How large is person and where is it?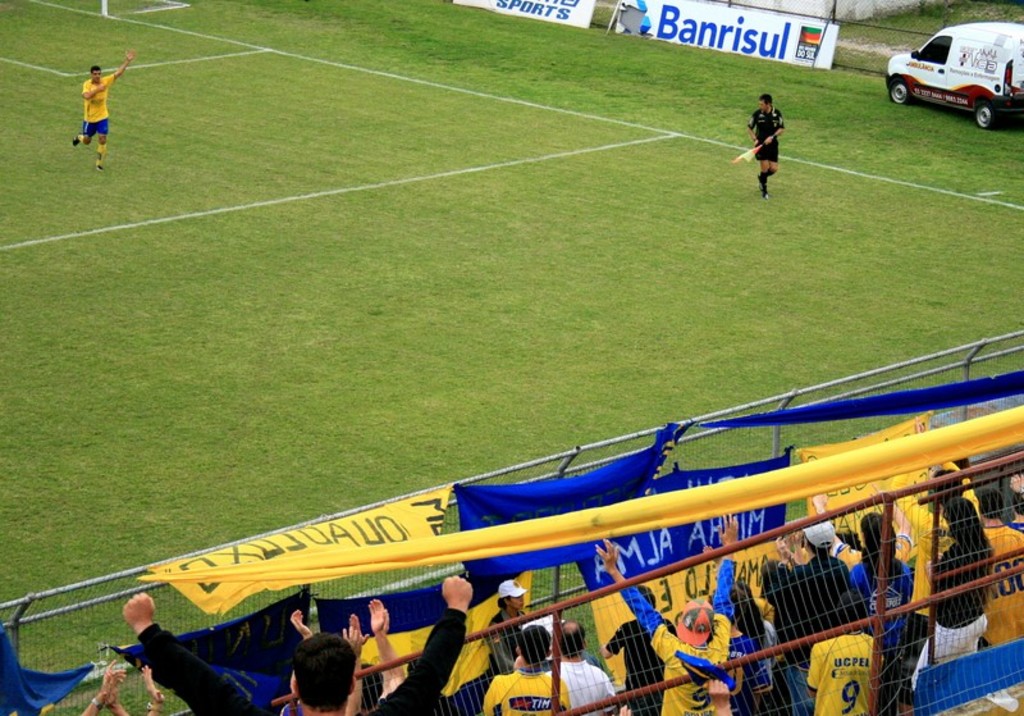
Bounding box: left=271, top=567, right=480, bottom=715.
